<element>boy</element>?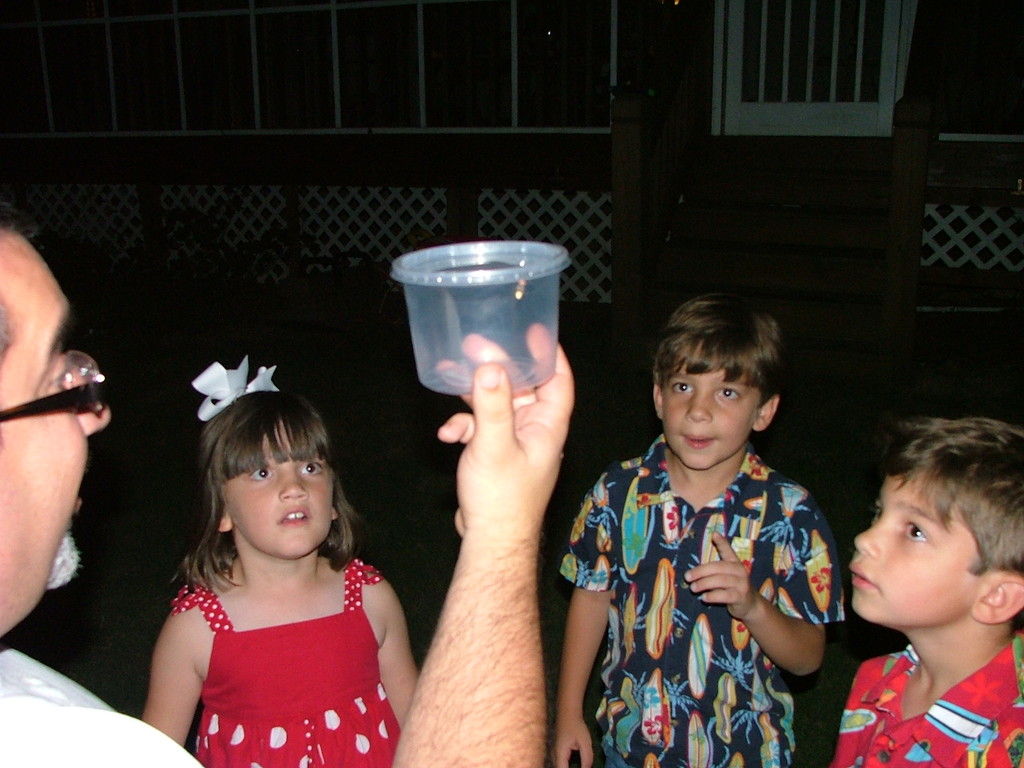
rect(819, 413, 1023, 767)
